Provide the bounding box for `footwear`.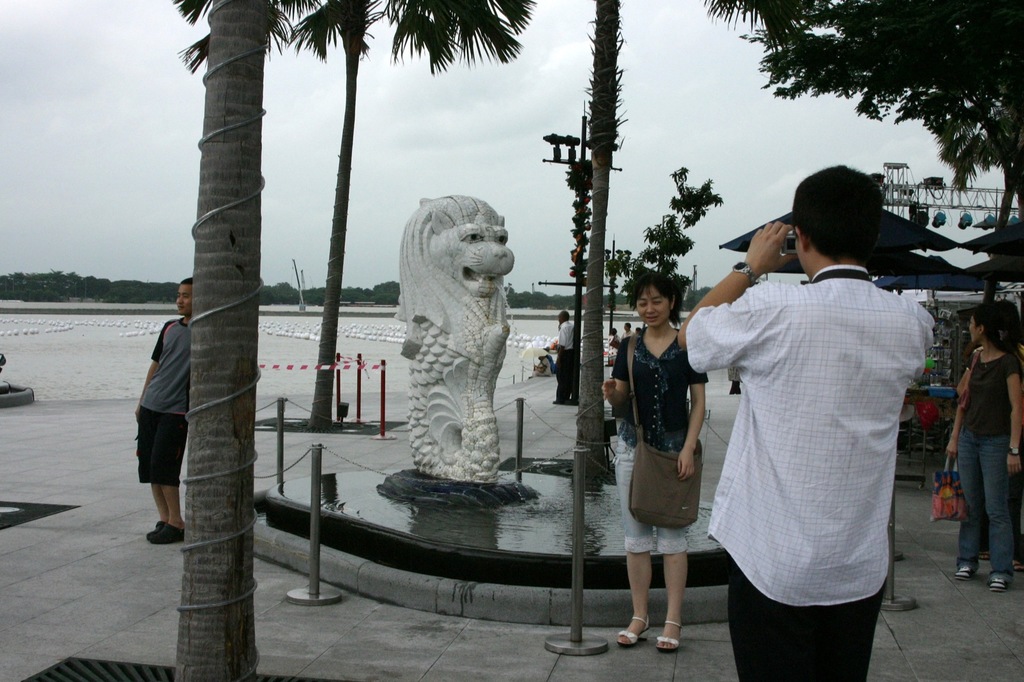
(973,548,989,566).
